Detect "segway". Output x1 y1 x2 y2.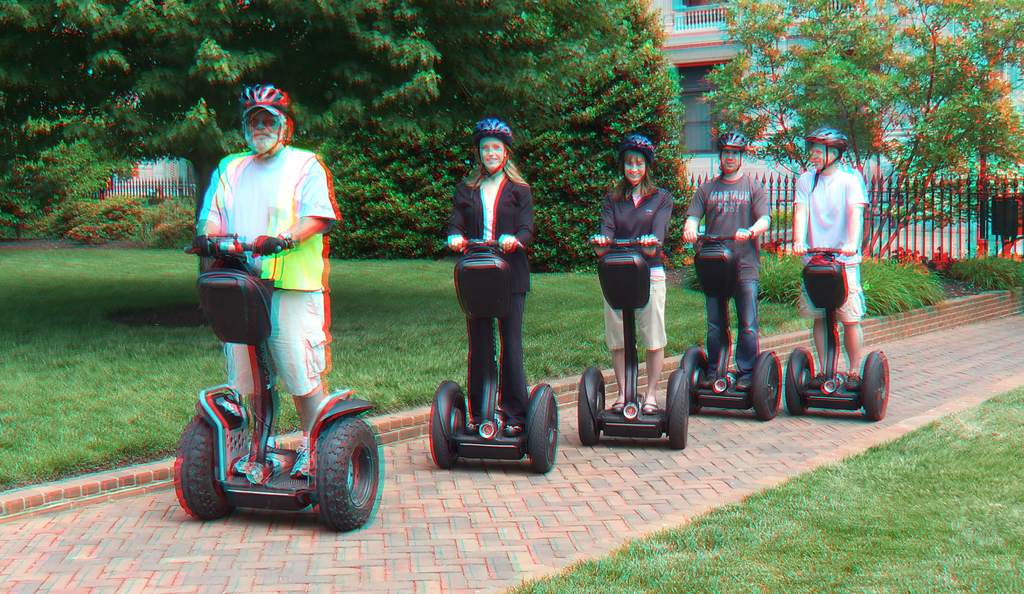
785 250 886 422.
